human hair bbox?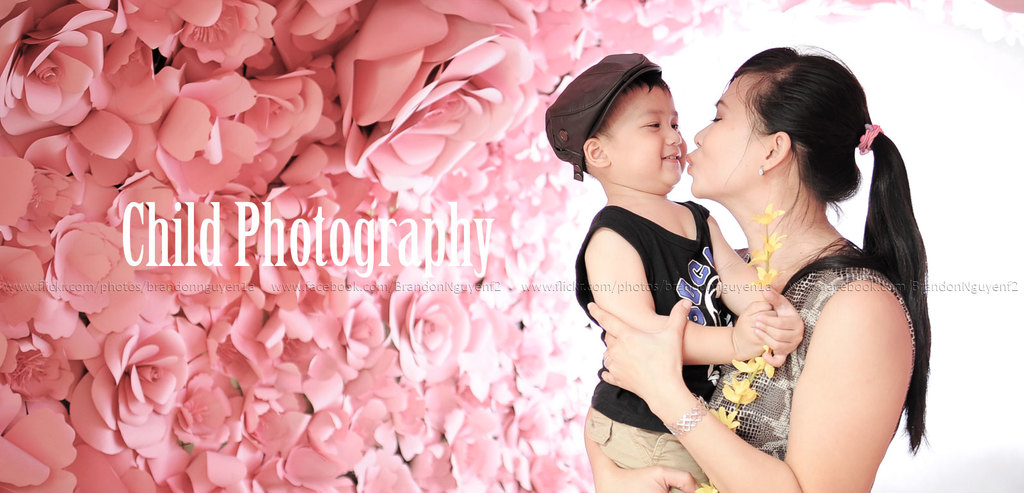
728, 39, 938, 459
